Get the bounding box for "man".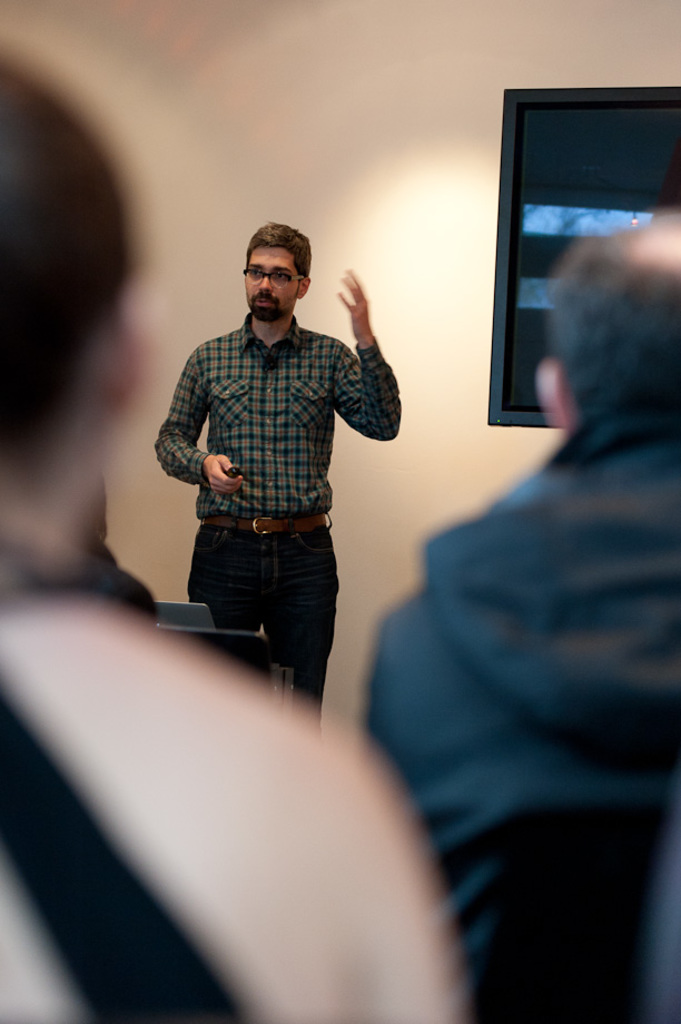
bbox(367, 203, 680, 1023).
